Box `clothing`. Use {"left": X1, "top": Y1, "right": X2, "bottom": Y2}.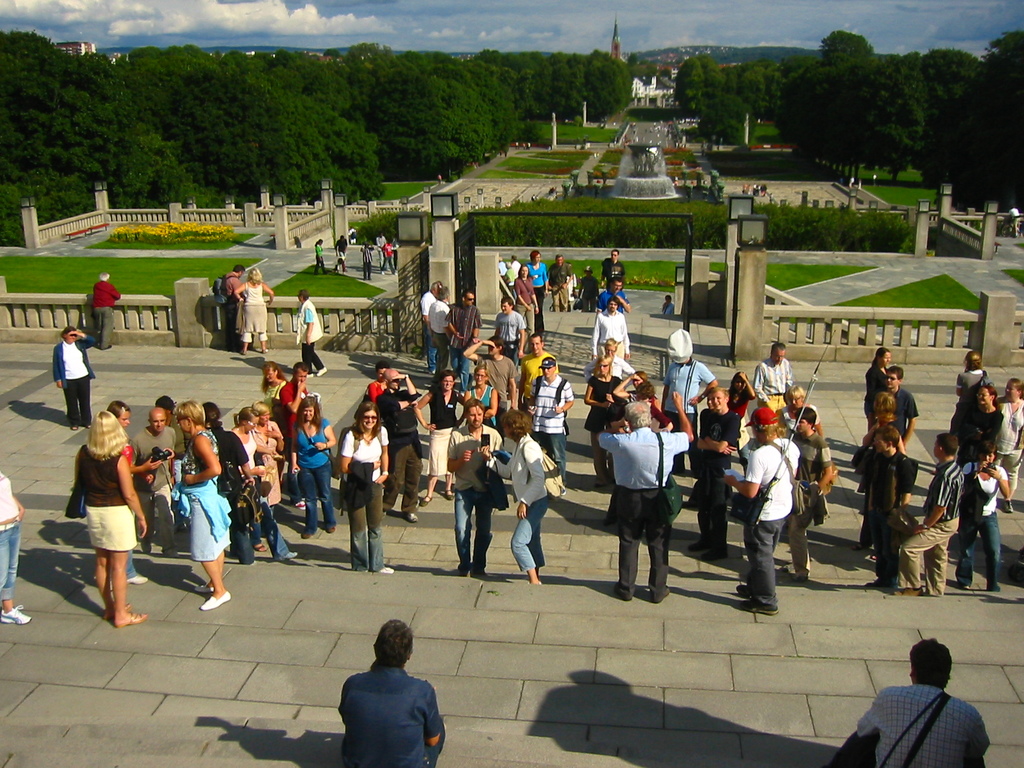
{"left": 340, "top": 664, "right": 445, "bottom": 767}.
